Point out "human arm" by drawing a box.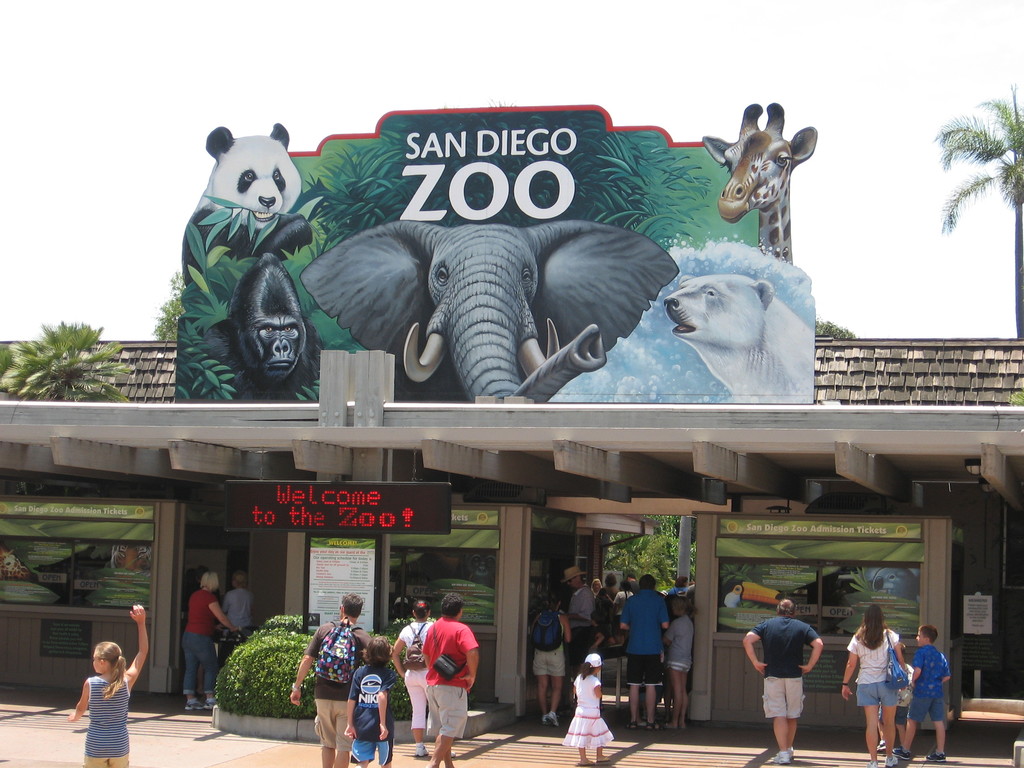
618, 598, 628, 630.
